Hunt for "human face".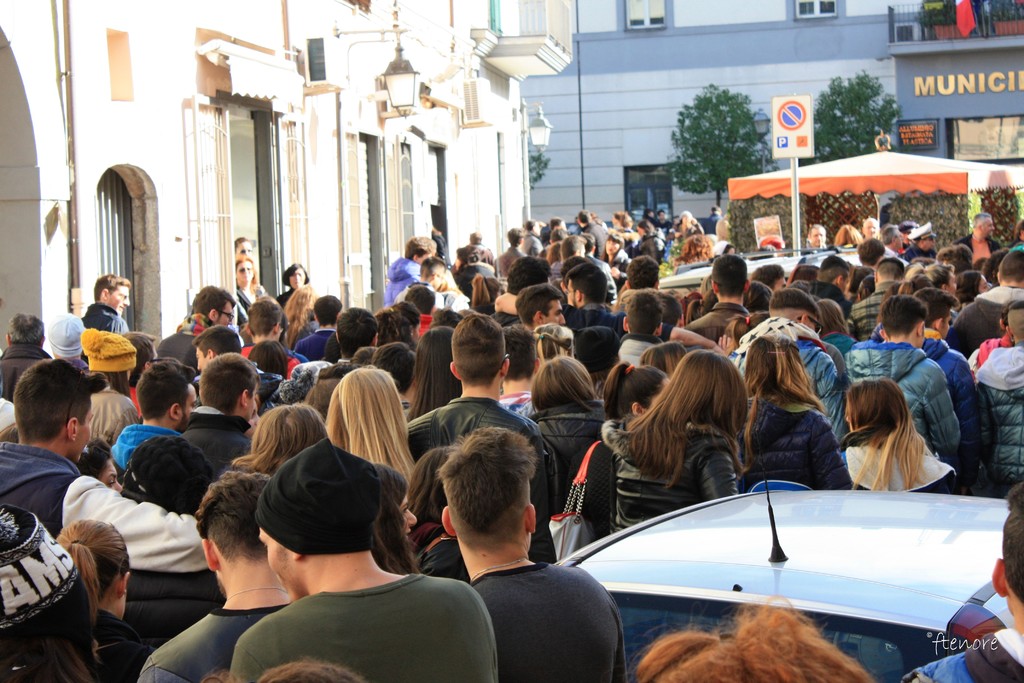
Hunted down at detection(291, 273, 307, 291).
